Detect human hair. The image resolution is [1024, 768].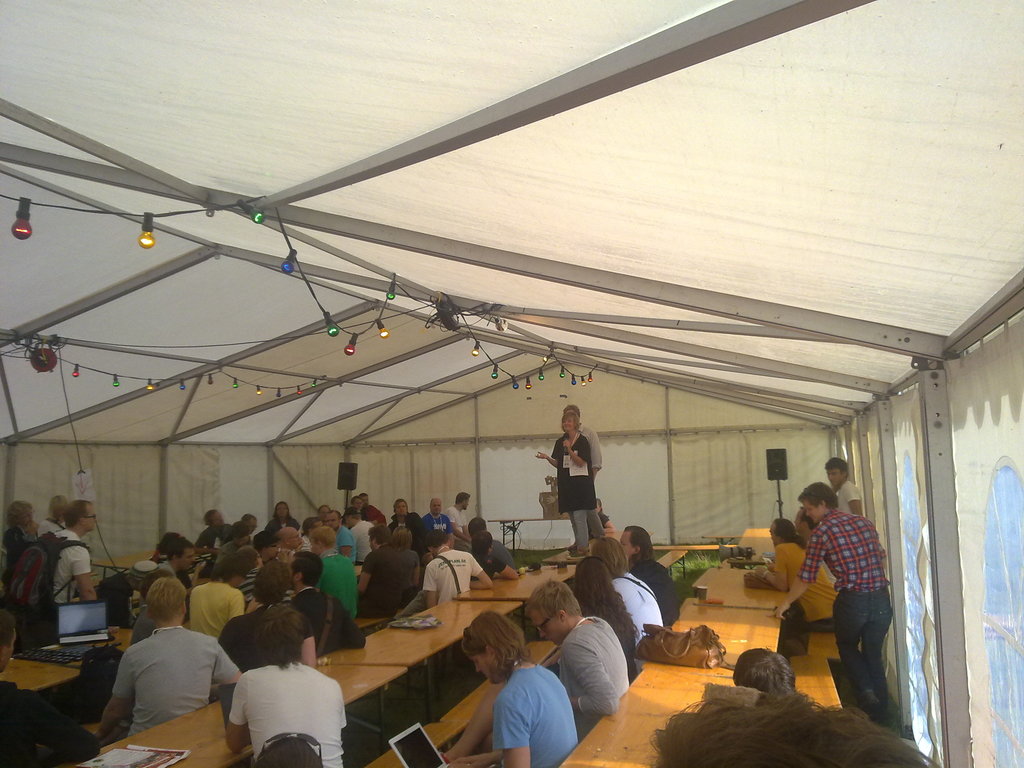
593 538 629 573.
